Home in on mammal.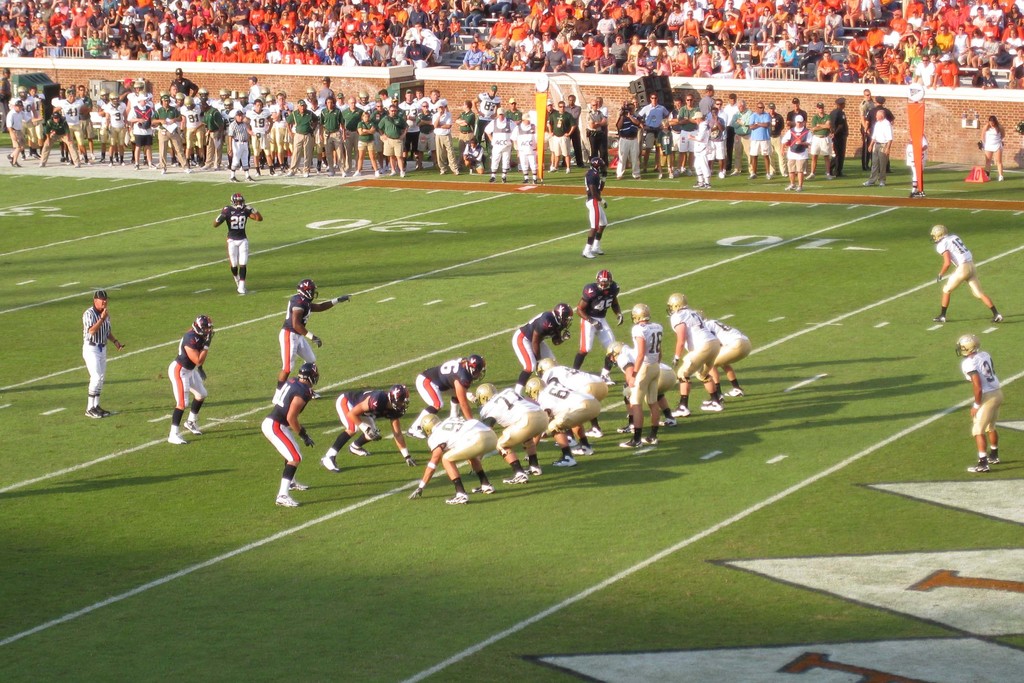
Homed in at [x1=81, y1=290, x2=124, y2=420].
